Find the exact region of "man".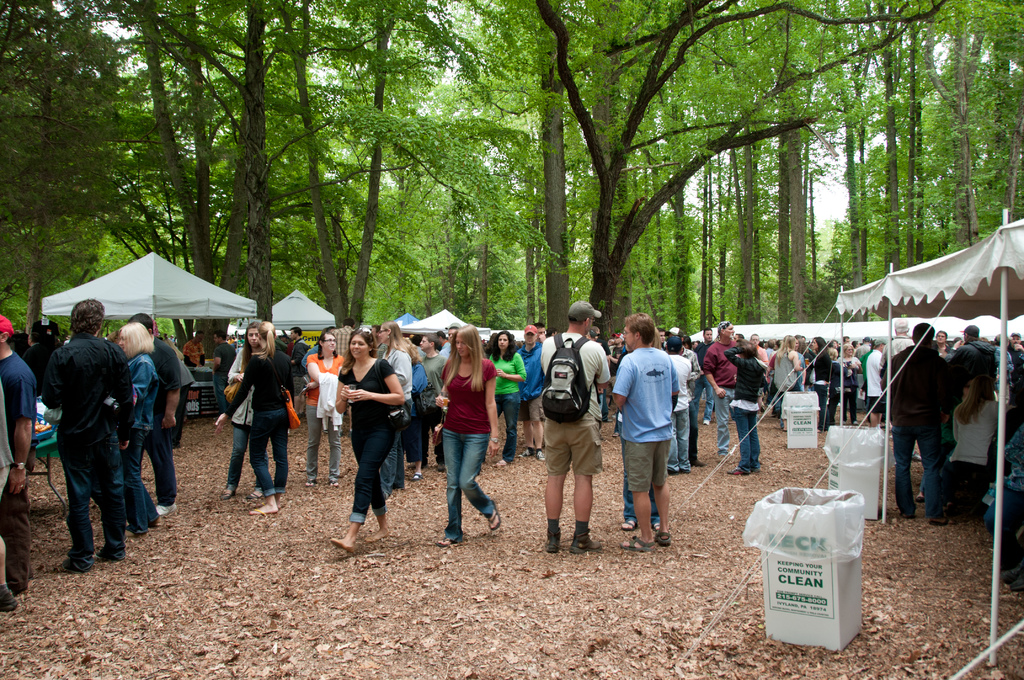
Exact region: crop(877, 314, 922, 458).
